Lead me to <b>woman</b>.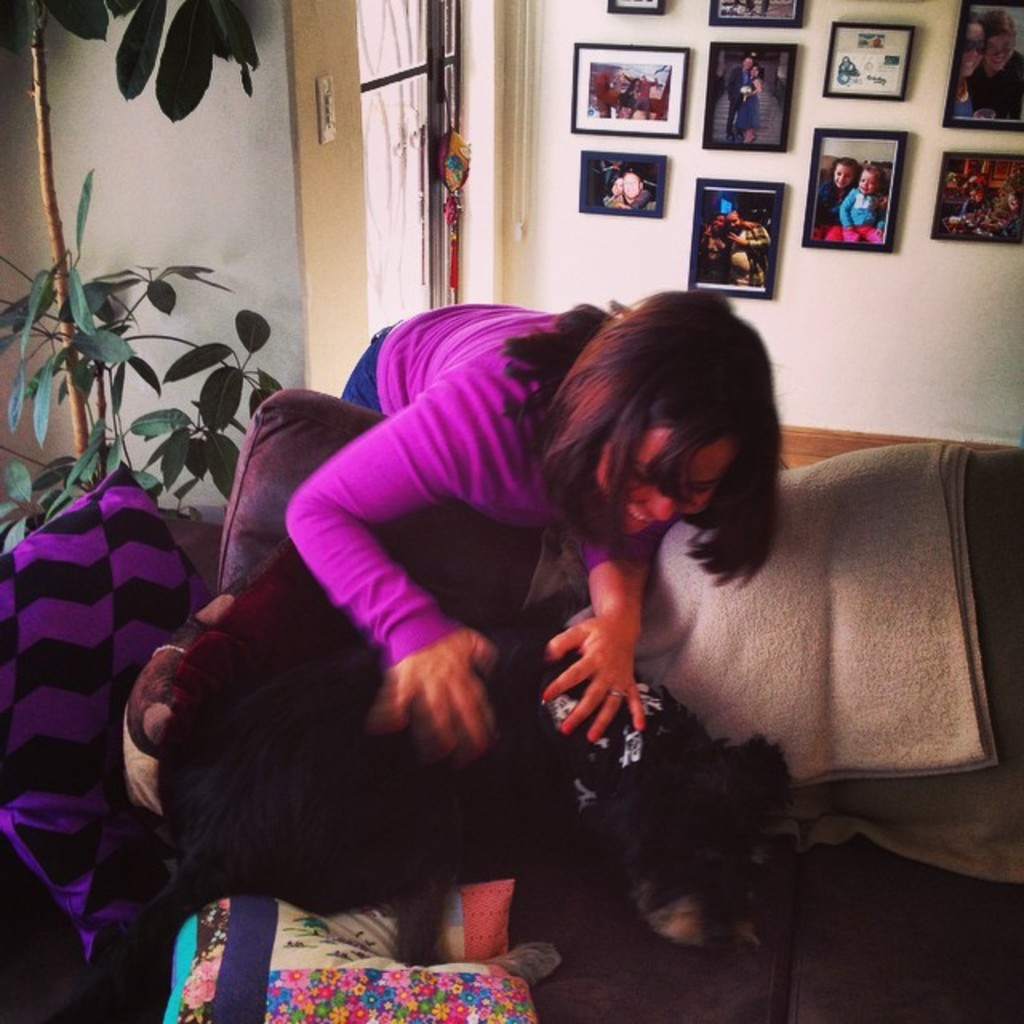
Lead to <box>288,285,781,755</box>.
